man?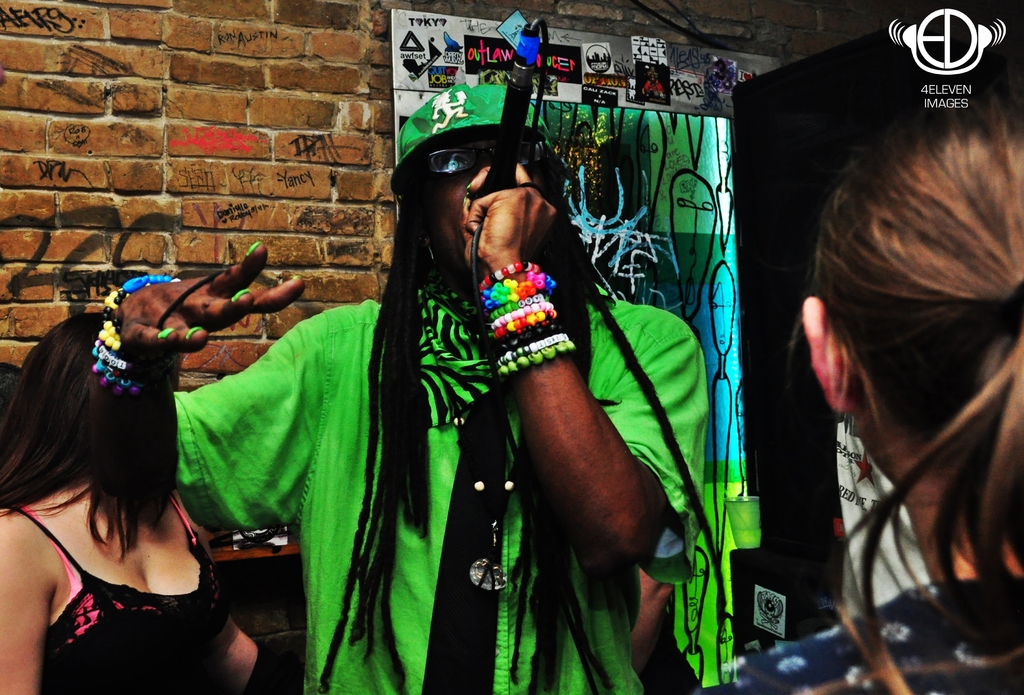
101 79 708 694
